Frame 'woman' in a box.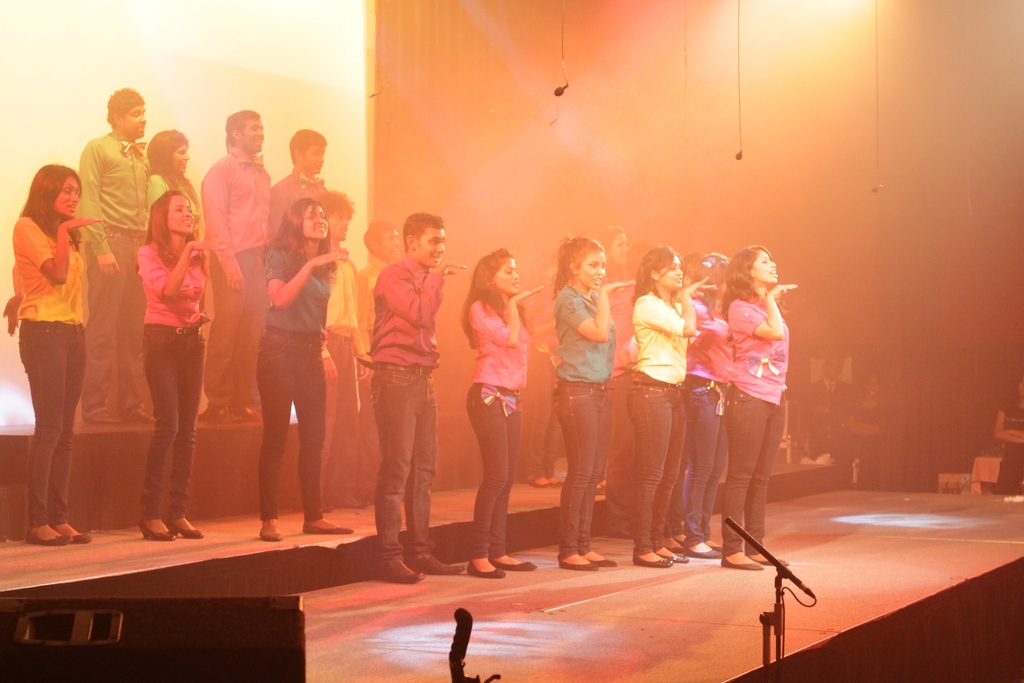
[x1=463, y1=247, x2=538, y2=575].
